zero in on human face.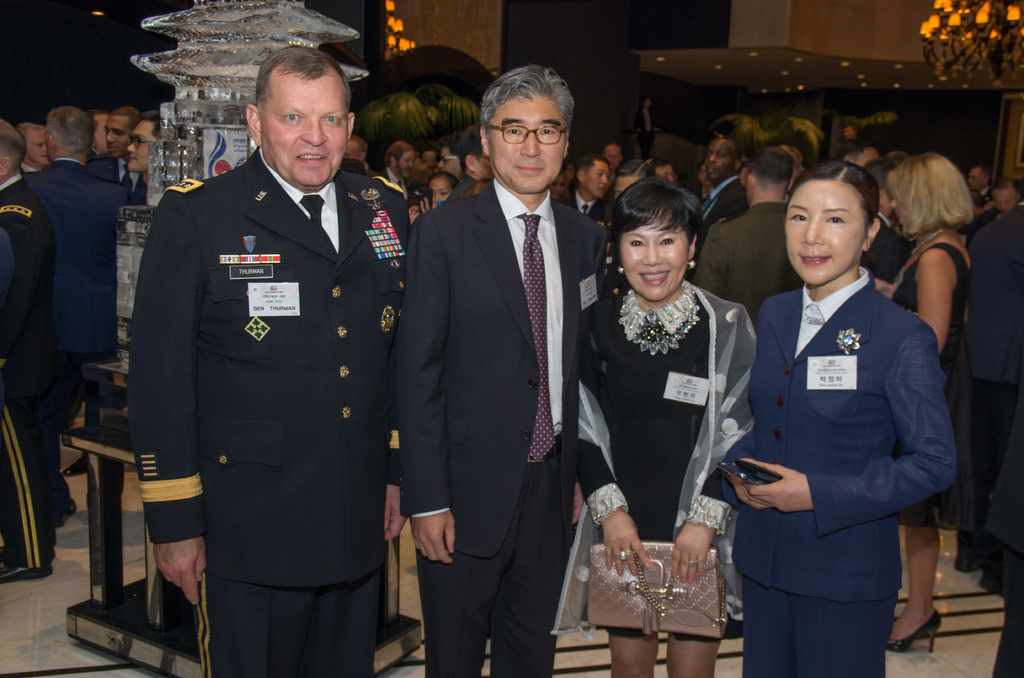
Zeroed in: x1=343, y1=140, x2=360, y2=160.
